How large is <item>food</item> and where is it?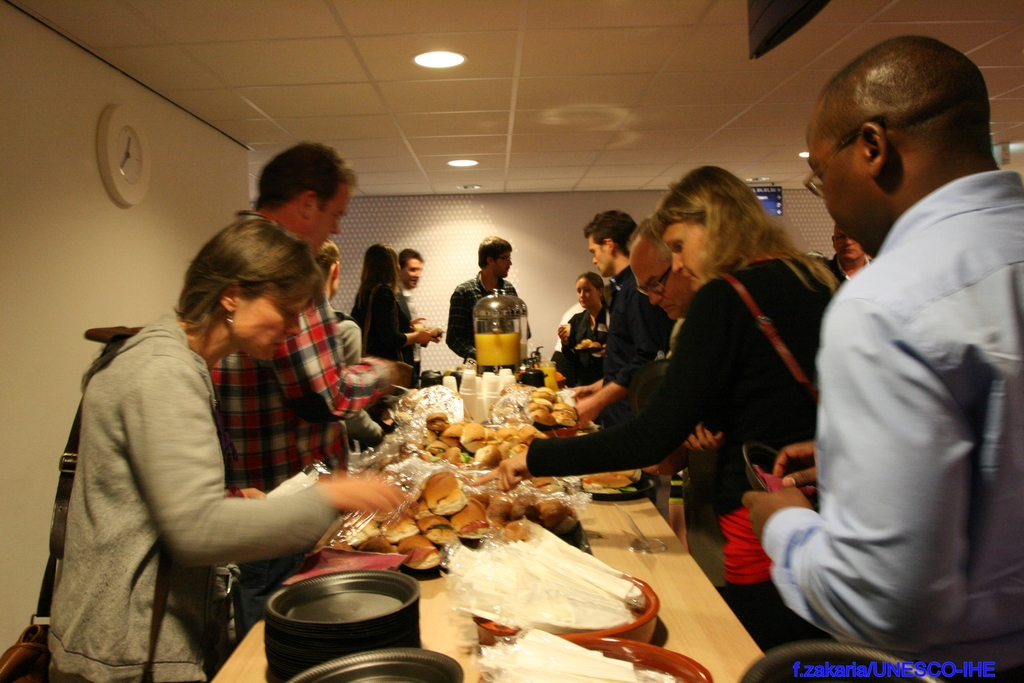
Bounding box: [left=493, top=383, right=582, bottom=430].
